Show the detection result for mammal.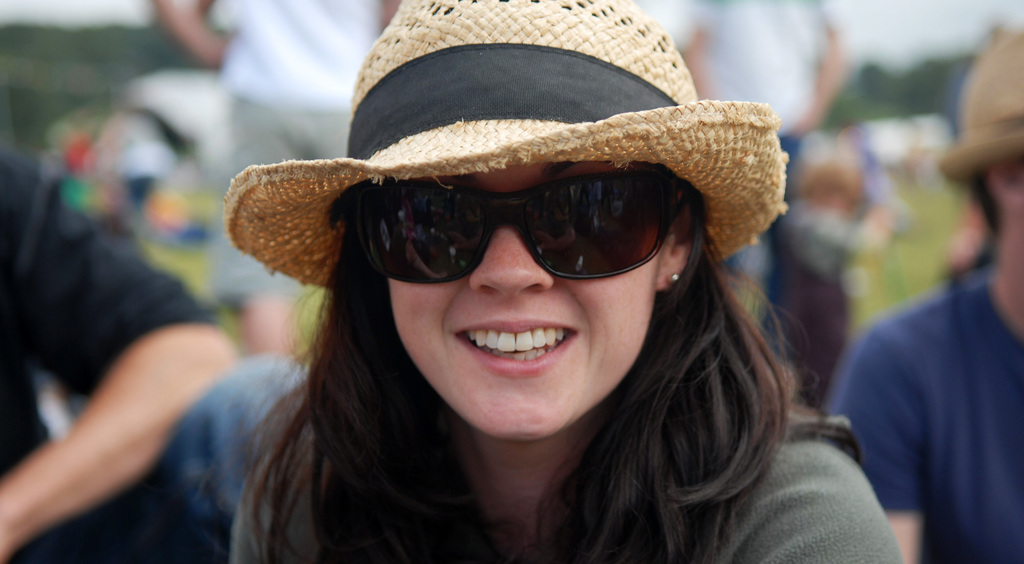
{"left": 150, "top": 0, "right": 397, "bottom": 369}.
